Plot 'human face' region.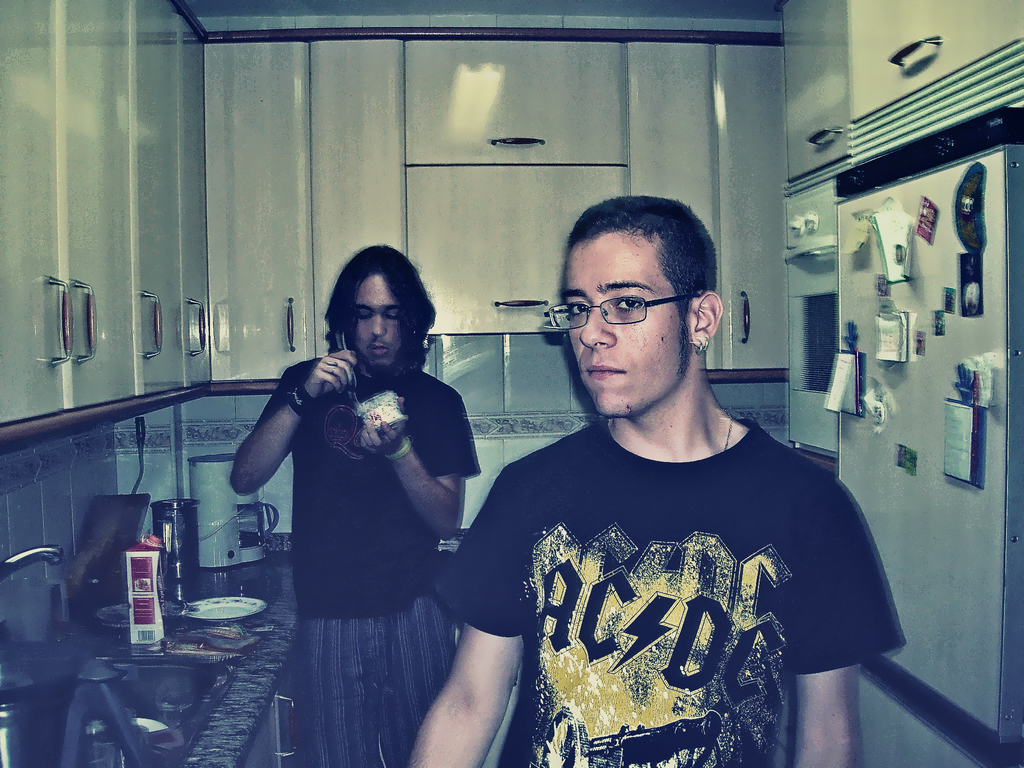
Plotted at x1=566, y1=237, x2=682, y2=422.
